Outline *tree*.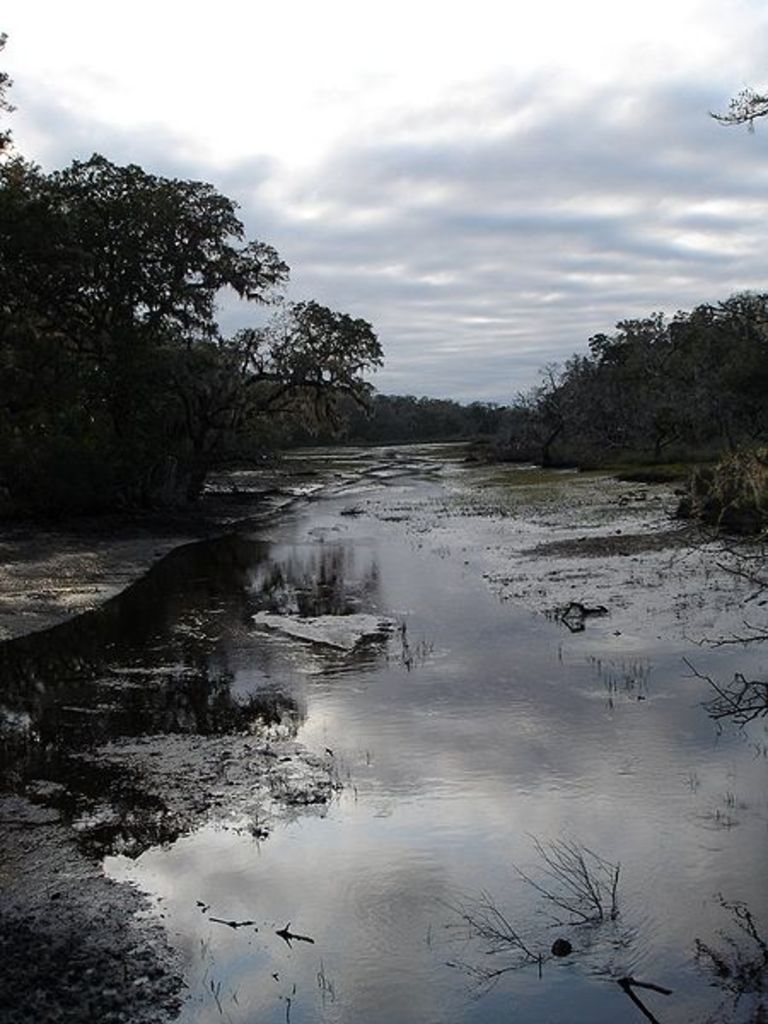
Outline: bbox(0, 19, 39, 259).
